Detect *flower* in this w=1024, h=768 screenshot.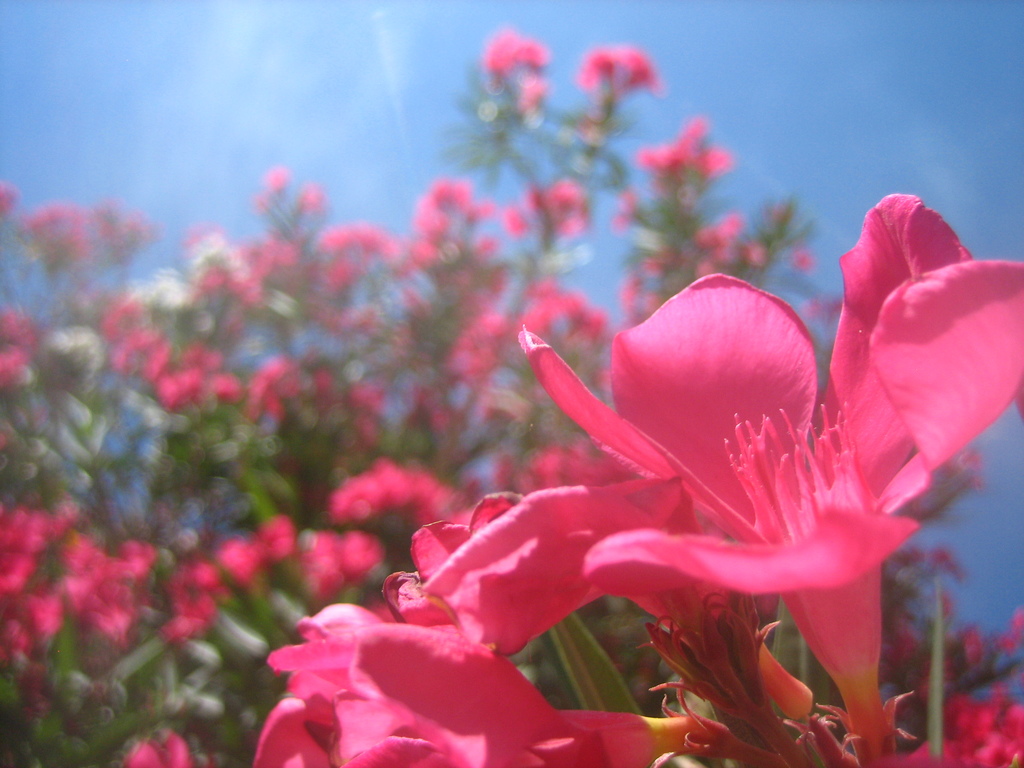
Detection: (x1=574, y1=44, x2=671, y2=99).
